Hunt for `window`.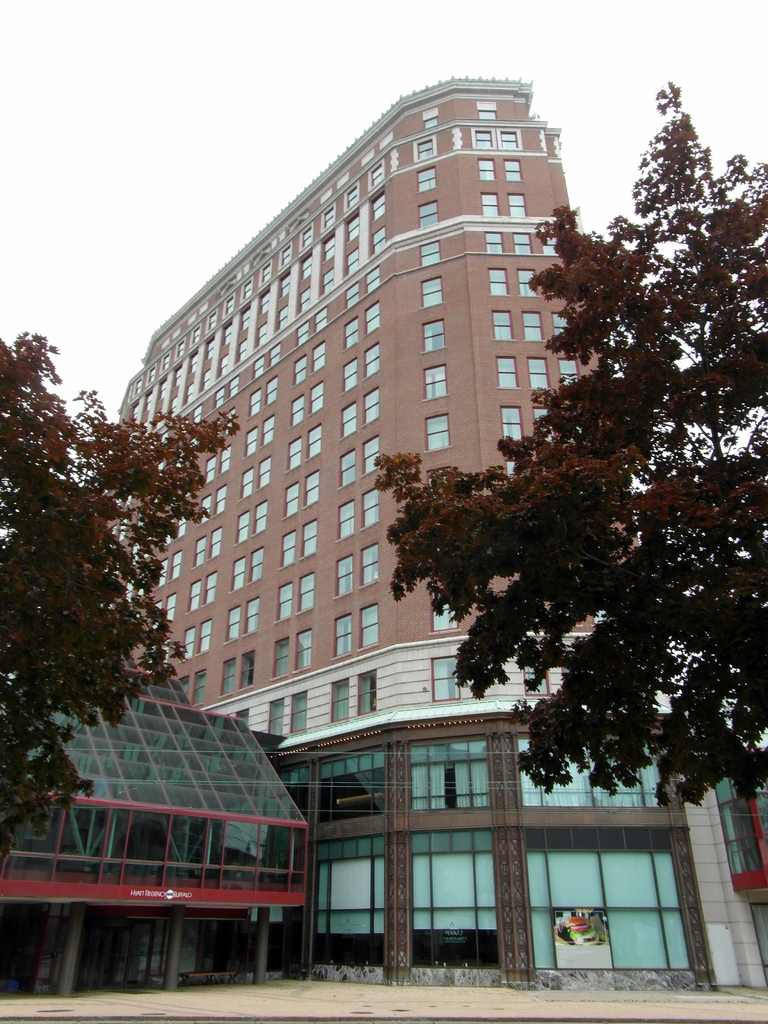
Hunted down at x1=534, y1=406, x2=547, y2=427.
